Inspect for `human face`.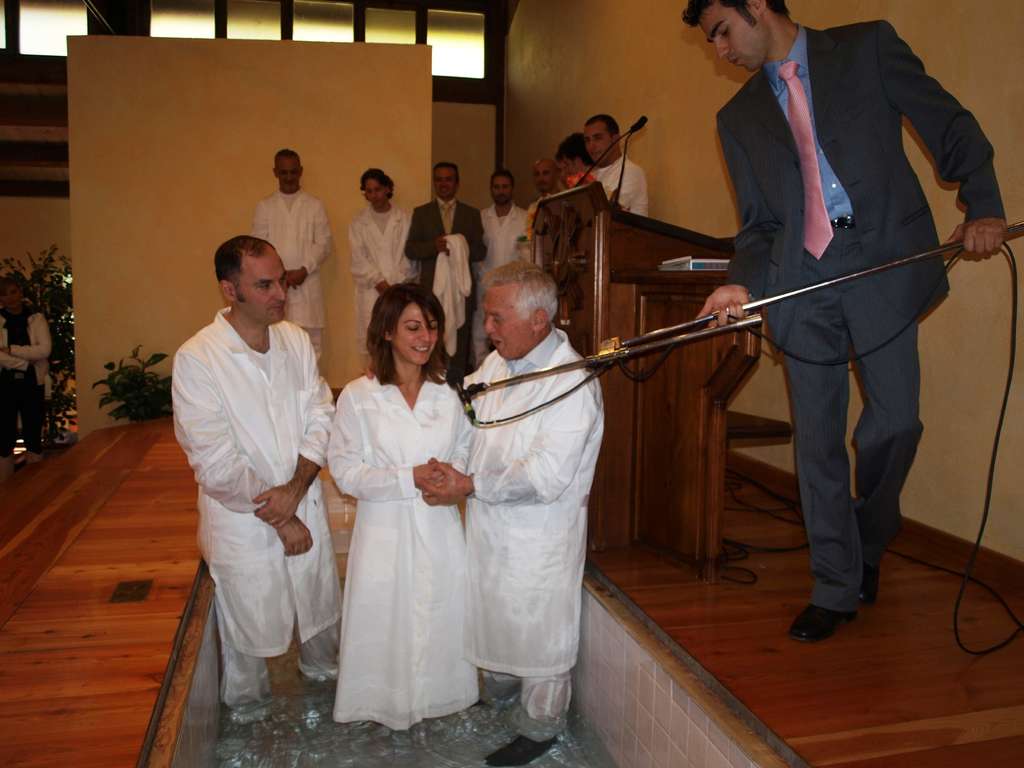
Inspection: box=[234, 253, 287, 322].
